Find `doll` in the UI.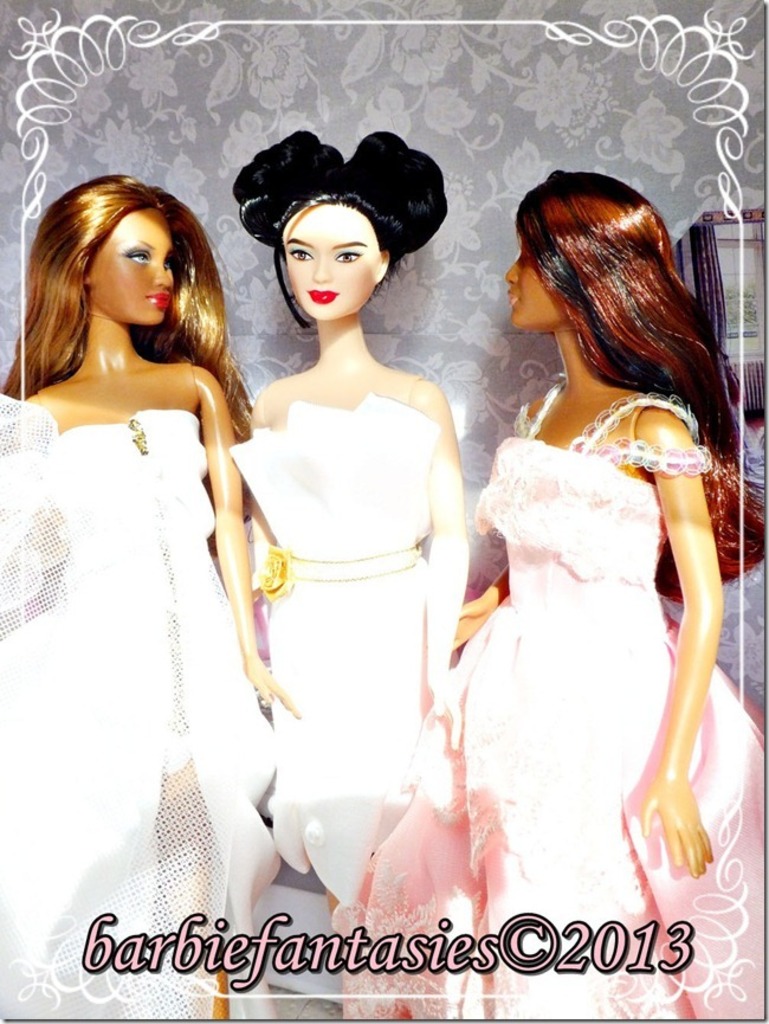
UI element at {"x1": 200, "y1": 94, "x2": 503, "y2": 932}.
